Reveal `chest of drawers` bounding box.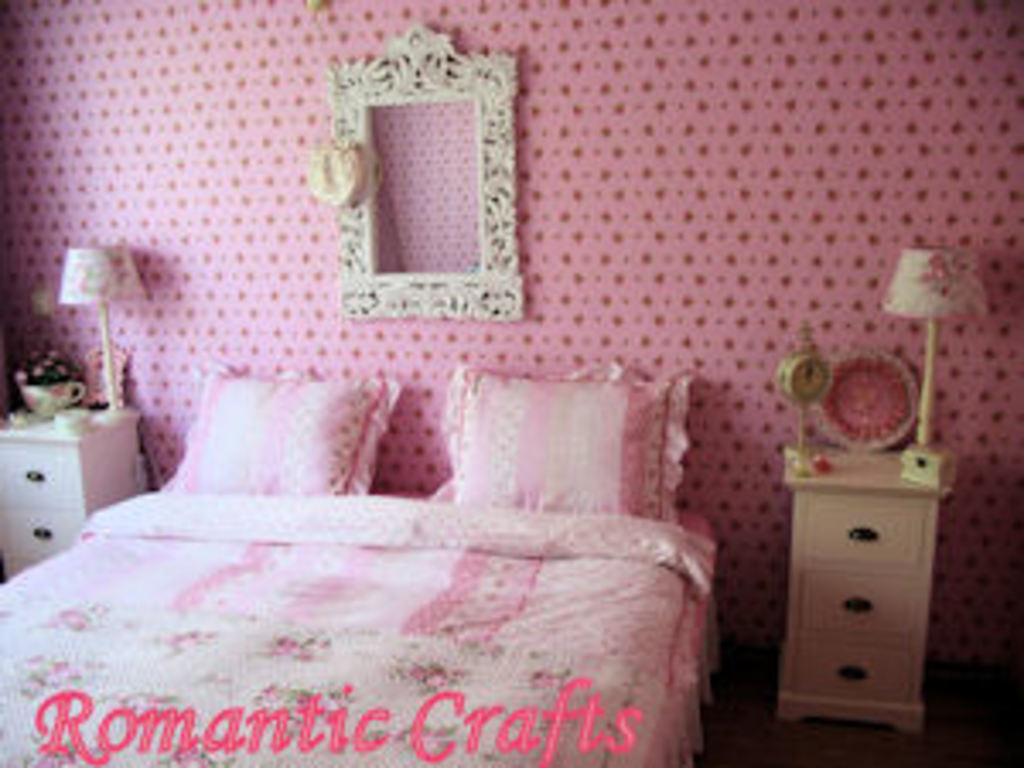
Revealed: bbox=[0, 406, 143, 584].
